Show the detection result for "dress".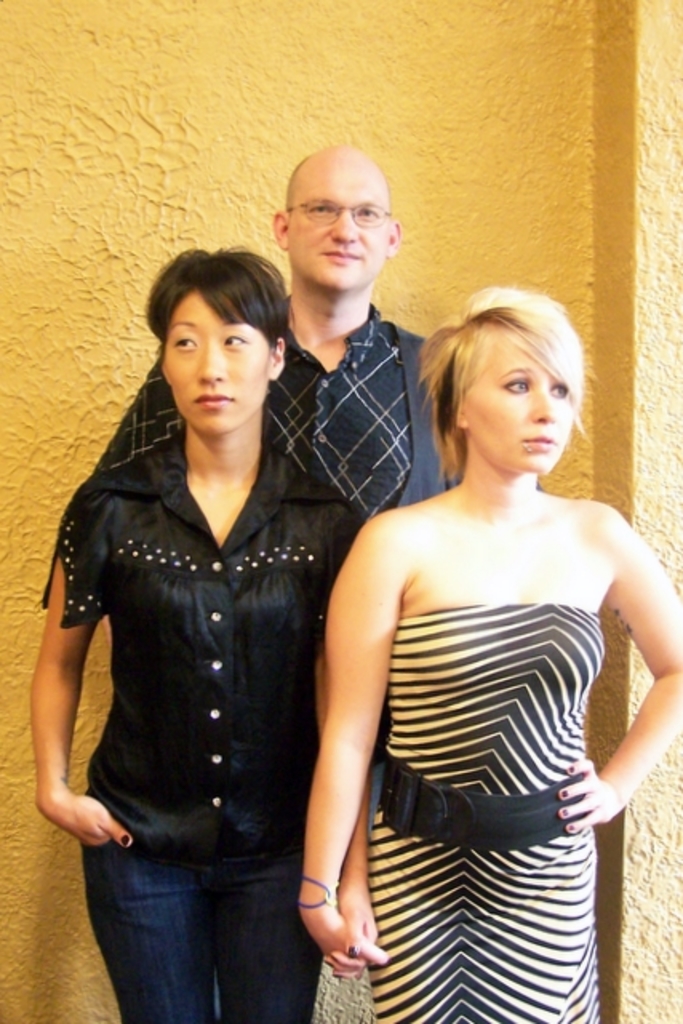
bbox(366, 603, 622, 1022).
